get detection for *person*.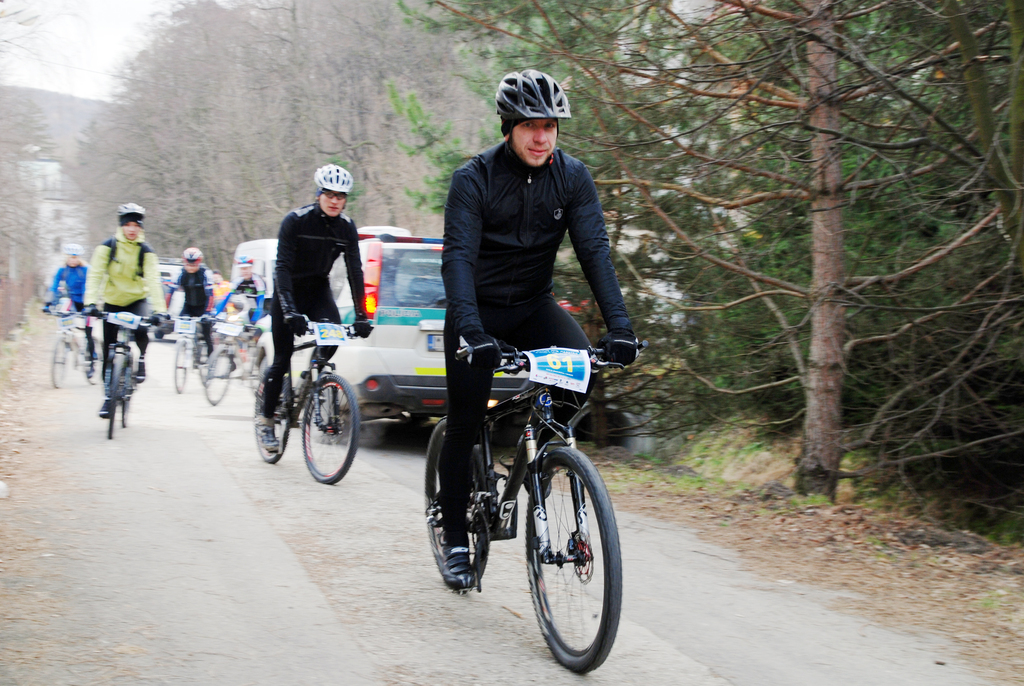
Detection: 209,256,271,337.
